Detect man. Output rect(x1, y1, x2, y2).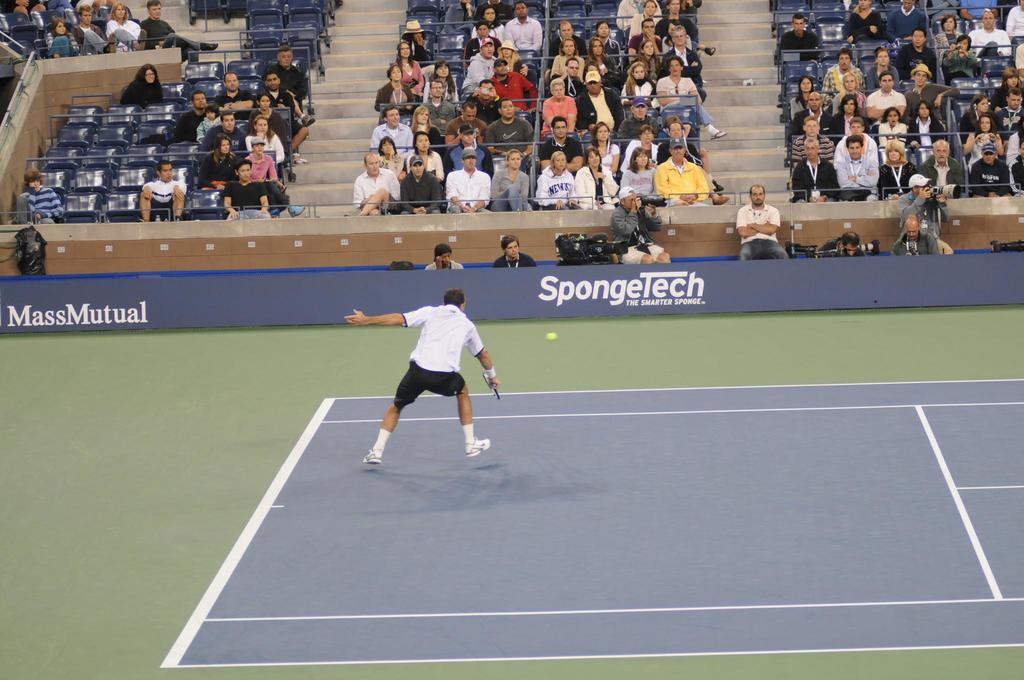
rect(652, 139, 710, 202).
